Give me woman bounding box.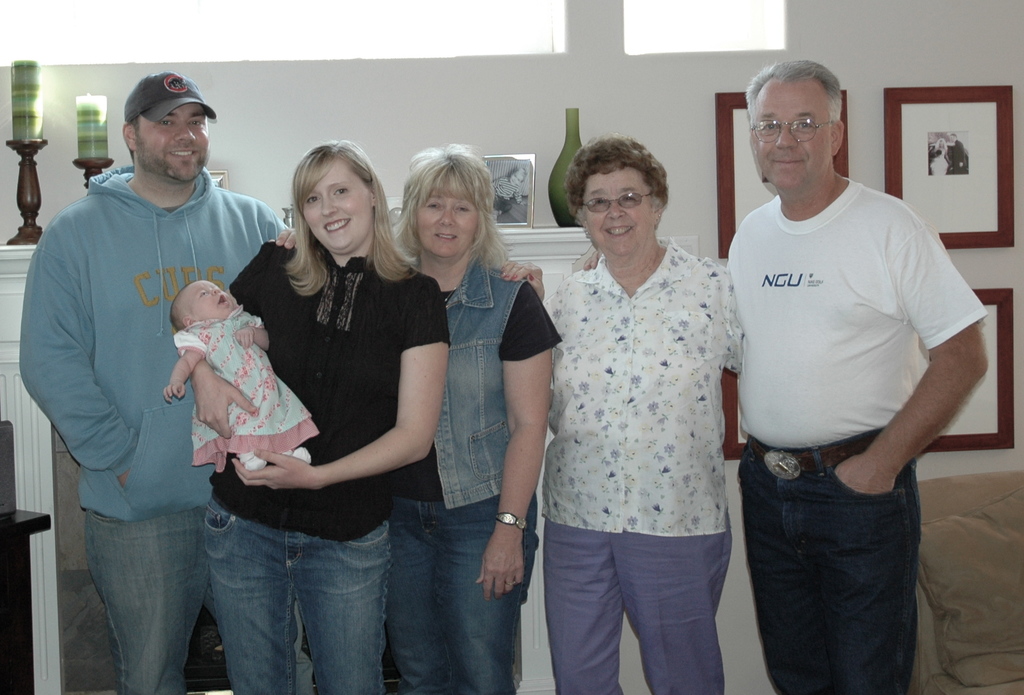
(left=500, top=131, right=748, bottom=694).
